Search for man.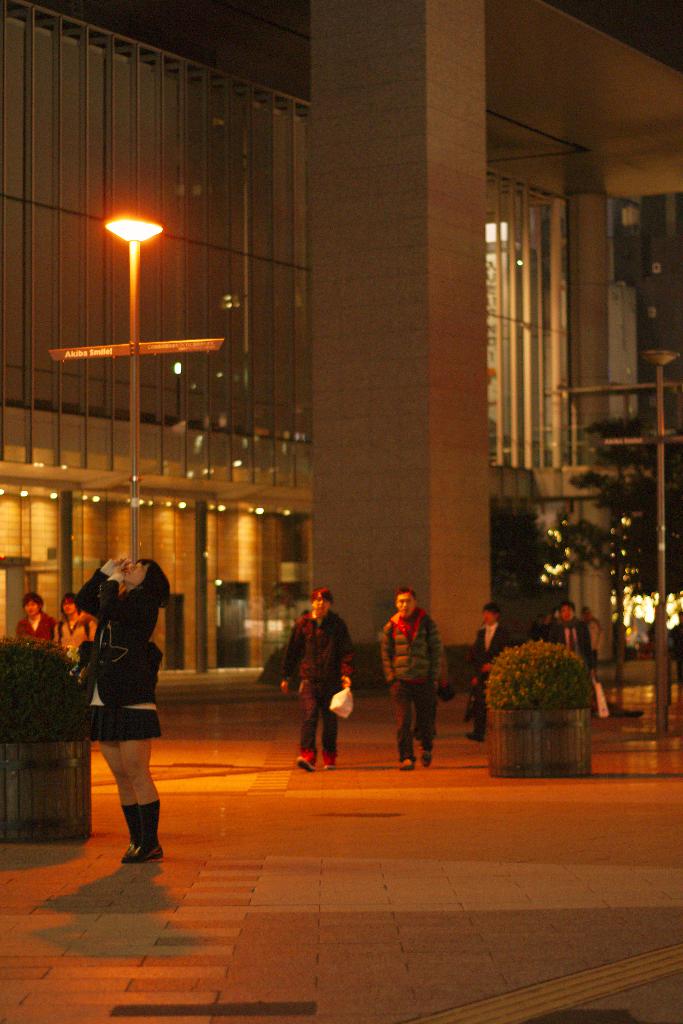
Found at box=[548, 598, 592, 687].
